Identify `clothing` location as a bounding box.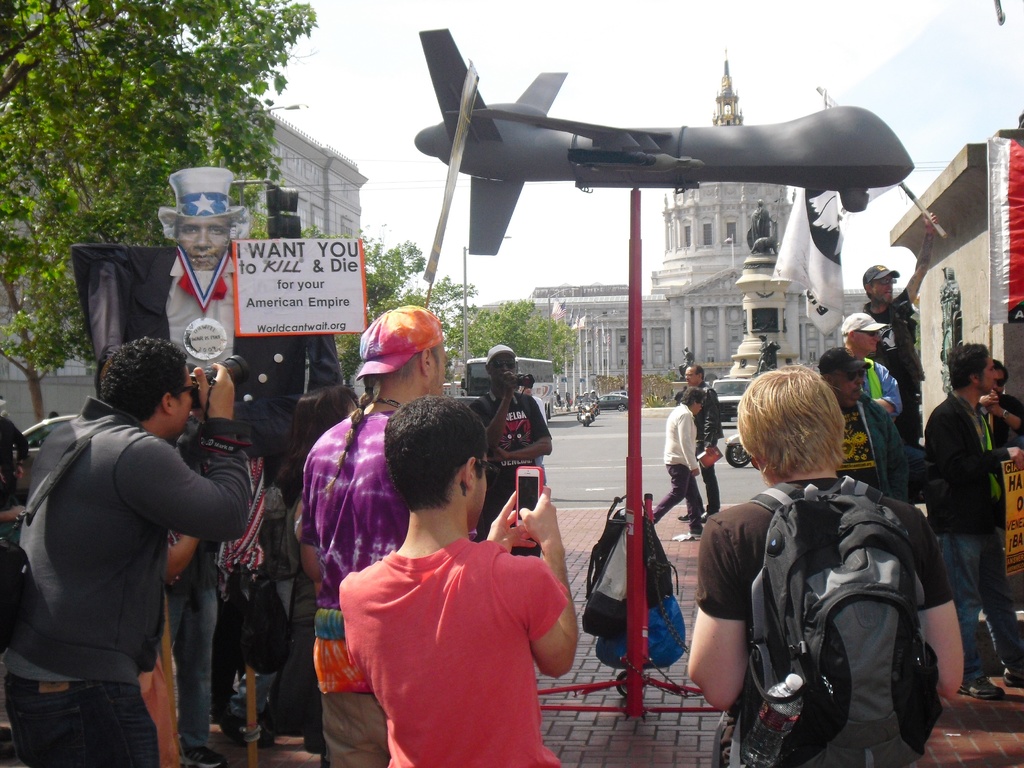
462/397/551/541.
